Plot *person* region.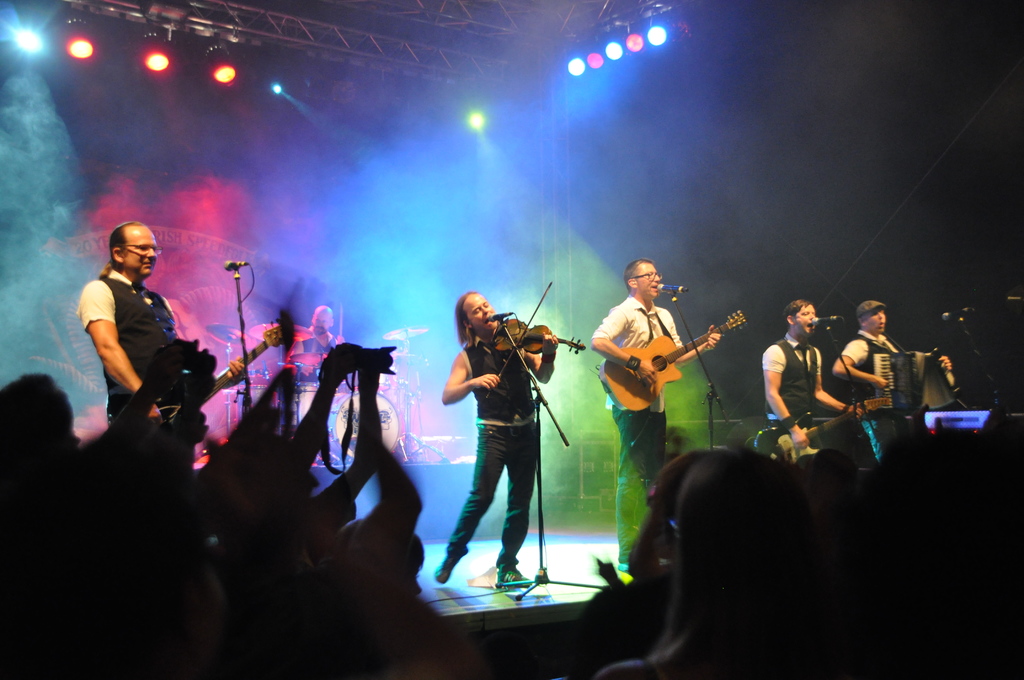
Plotted at 73:220:186:439.
